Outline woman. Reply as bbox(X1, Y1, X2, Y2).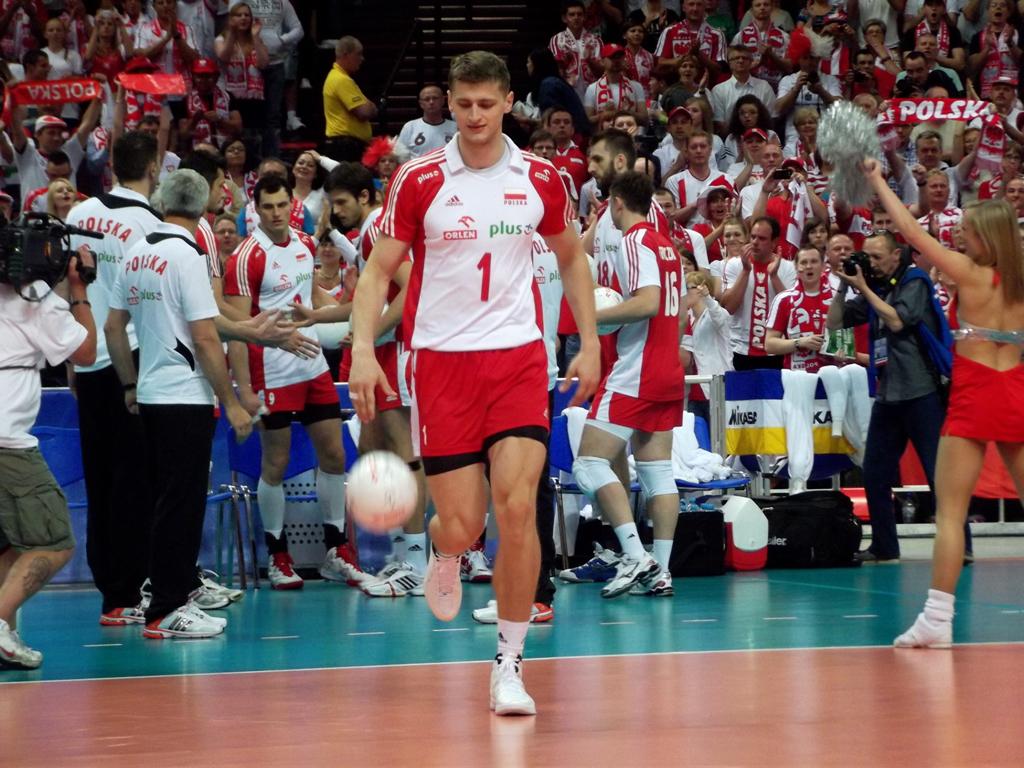
bbox(673, 250, 697, 273).
